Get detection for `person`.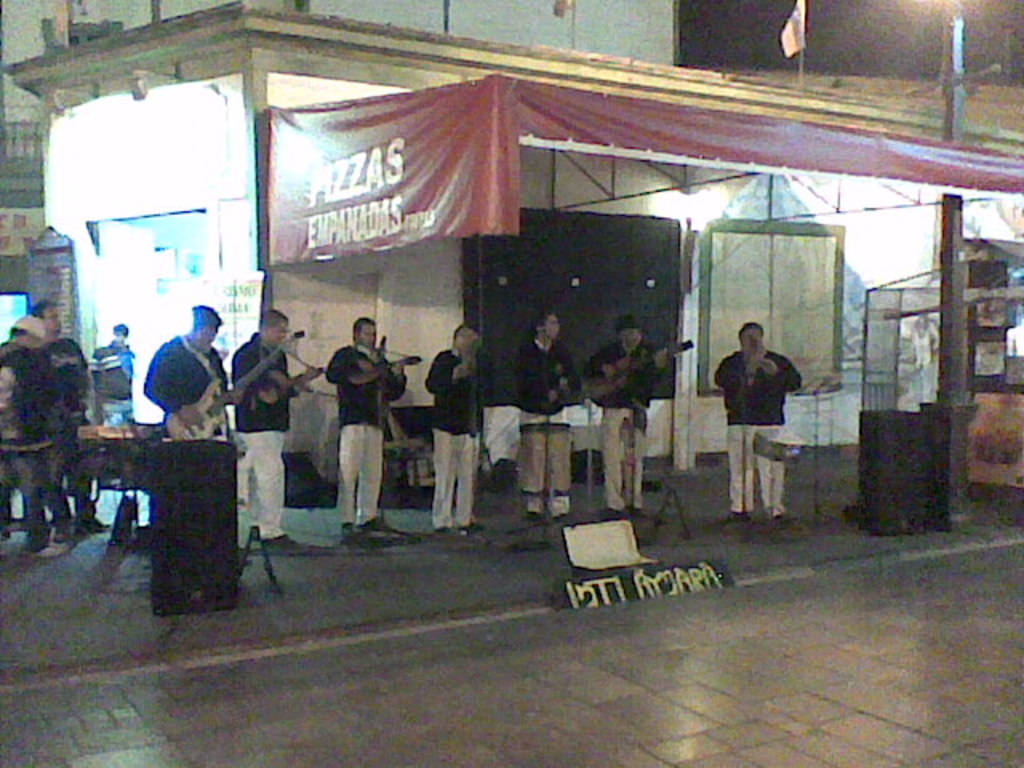
Detection: pyautogui.locateOnScreen(590, 312, 666, 514).
